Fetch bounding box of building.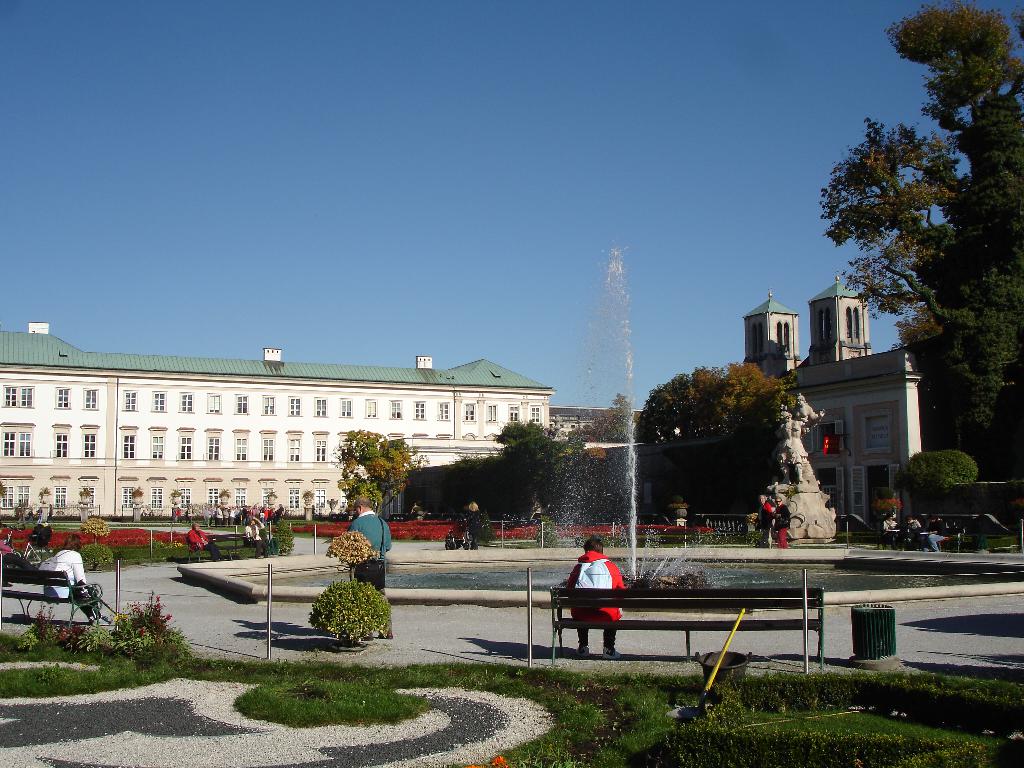
Bbox: box(0, 322, 551, 528).
